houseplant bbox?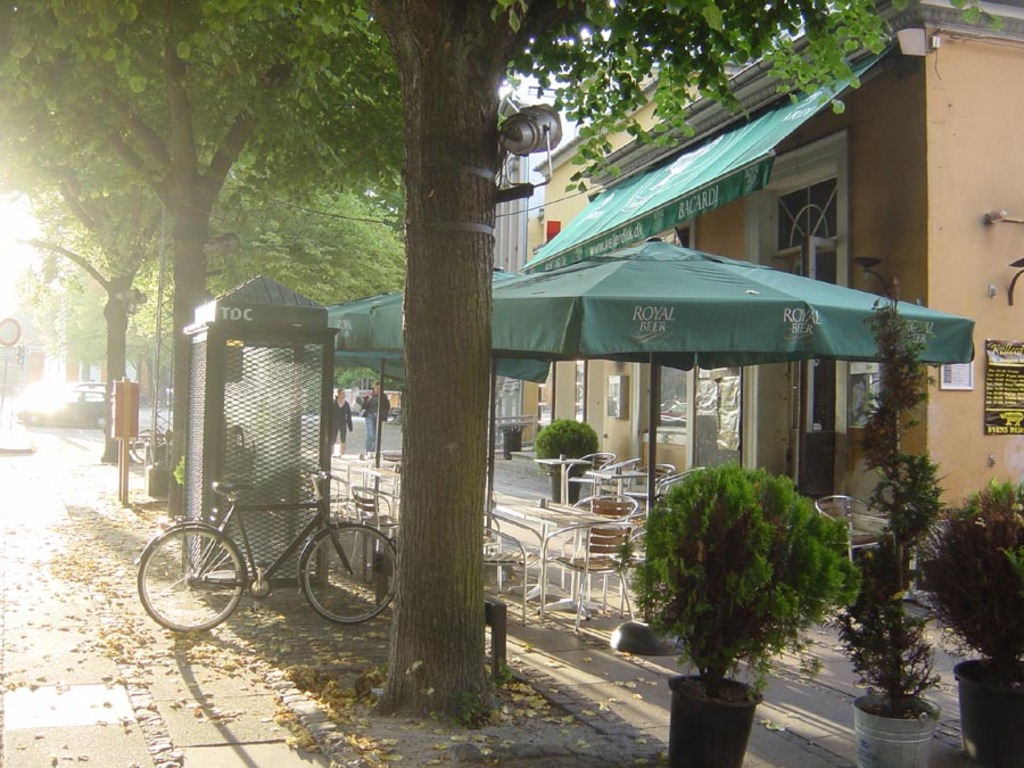
(left=928, top=484, right=1023, bottom=763)
